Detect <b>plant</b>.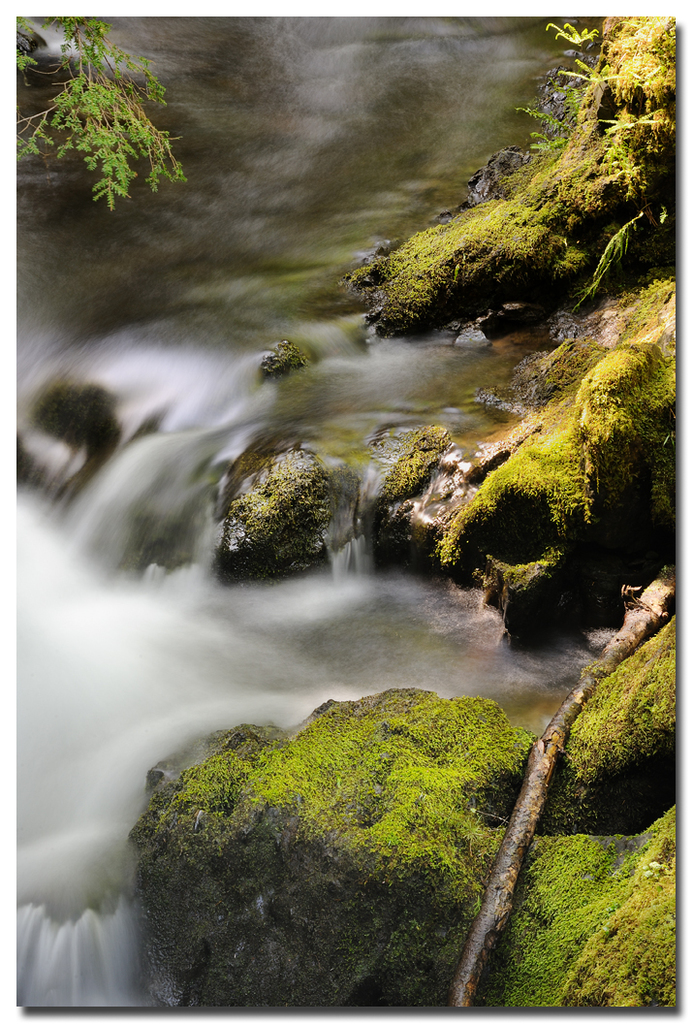
Detected at box(223, 469, 331, 542).
